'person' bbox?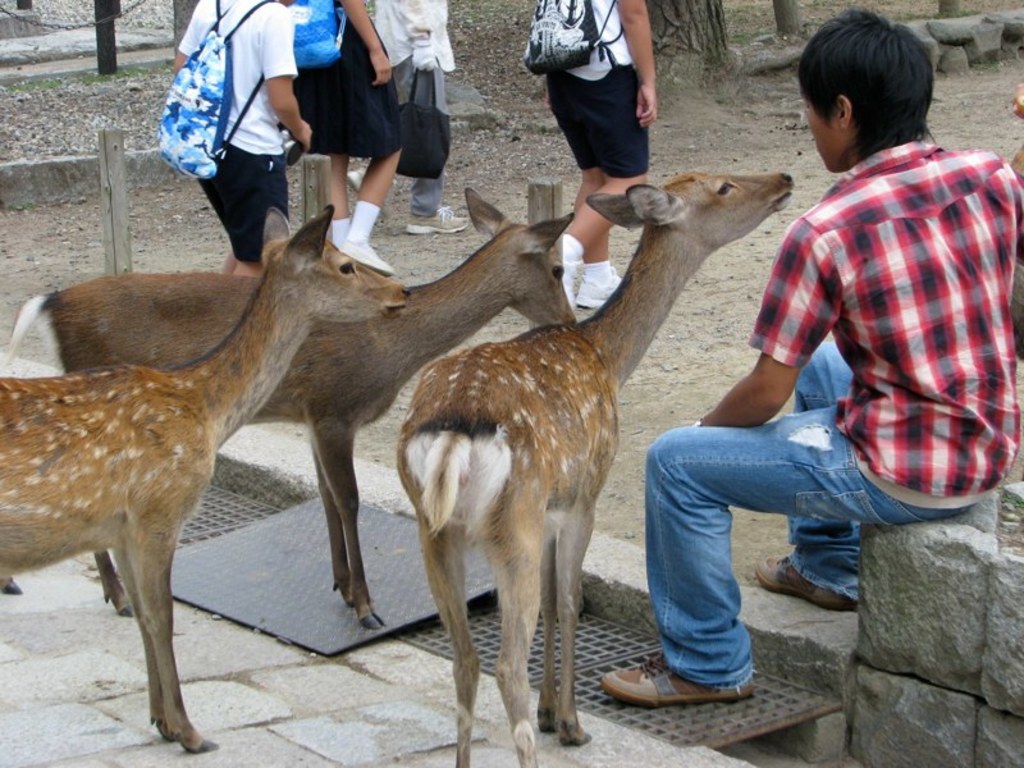
<bbox>282, 0, 404, 280</bbox>
